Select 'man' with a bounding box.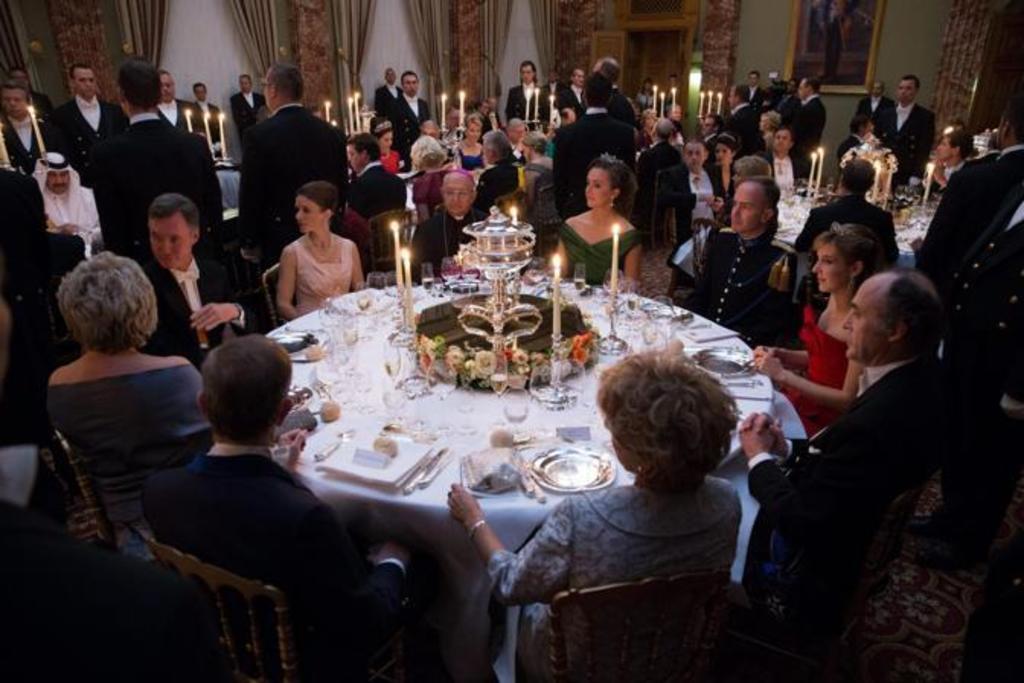
(852,75,896,133).
